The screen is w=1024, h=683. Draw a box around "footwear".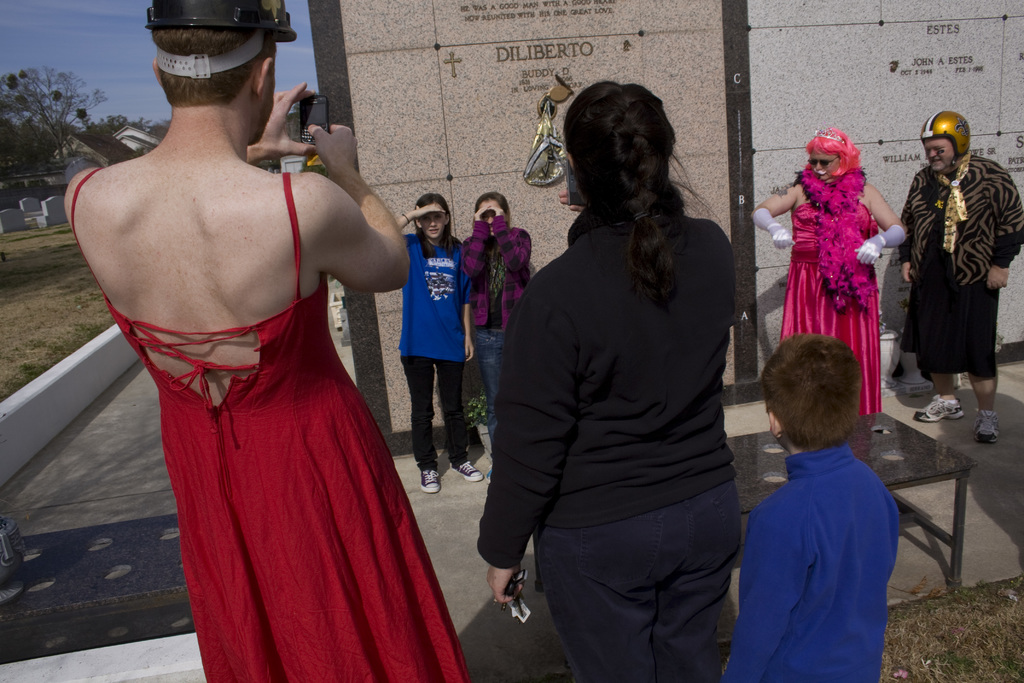
[913, 399, 964, 425].
